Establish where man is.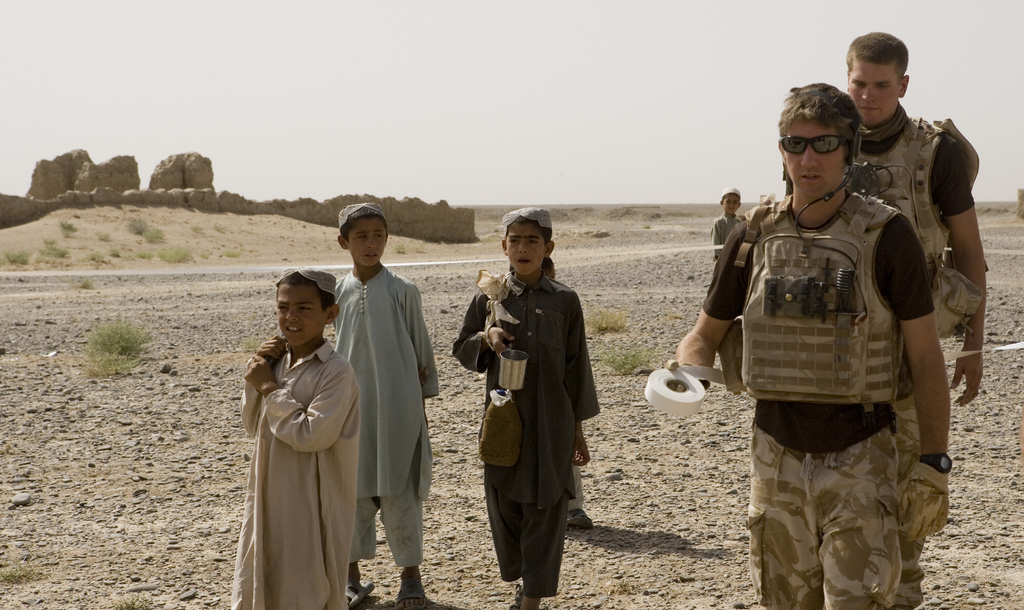
Established at locate(841, 33, 989, 608).
